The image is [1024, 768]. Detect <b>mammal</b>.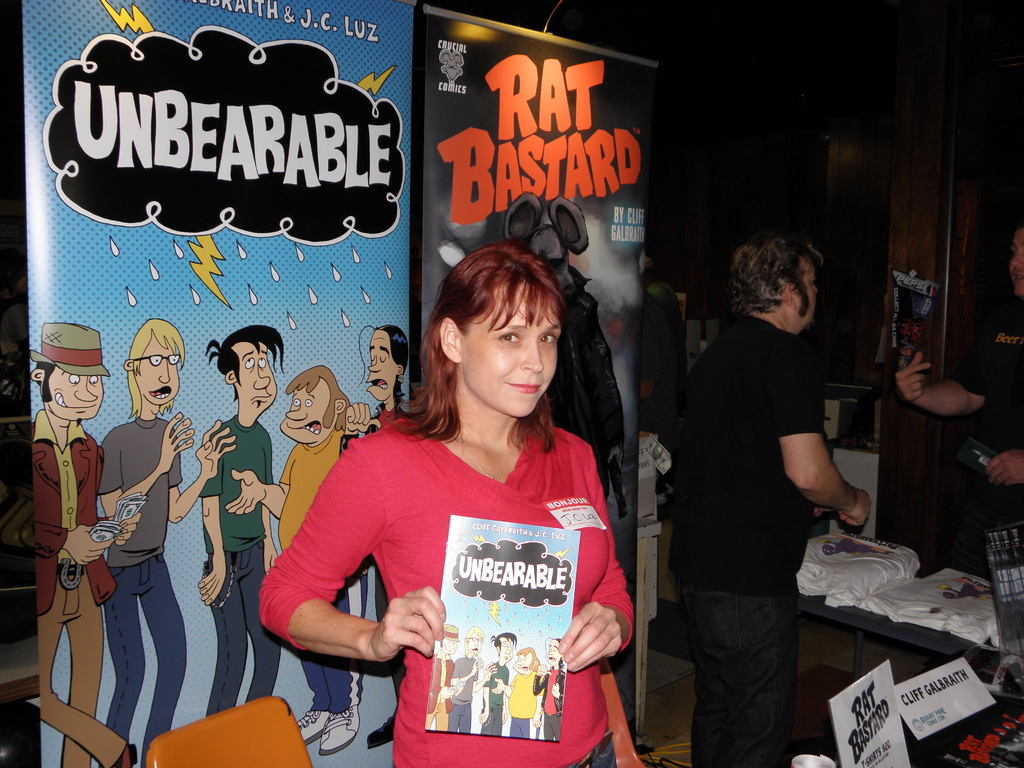
Detection: box(226, 369, 372, 756).
